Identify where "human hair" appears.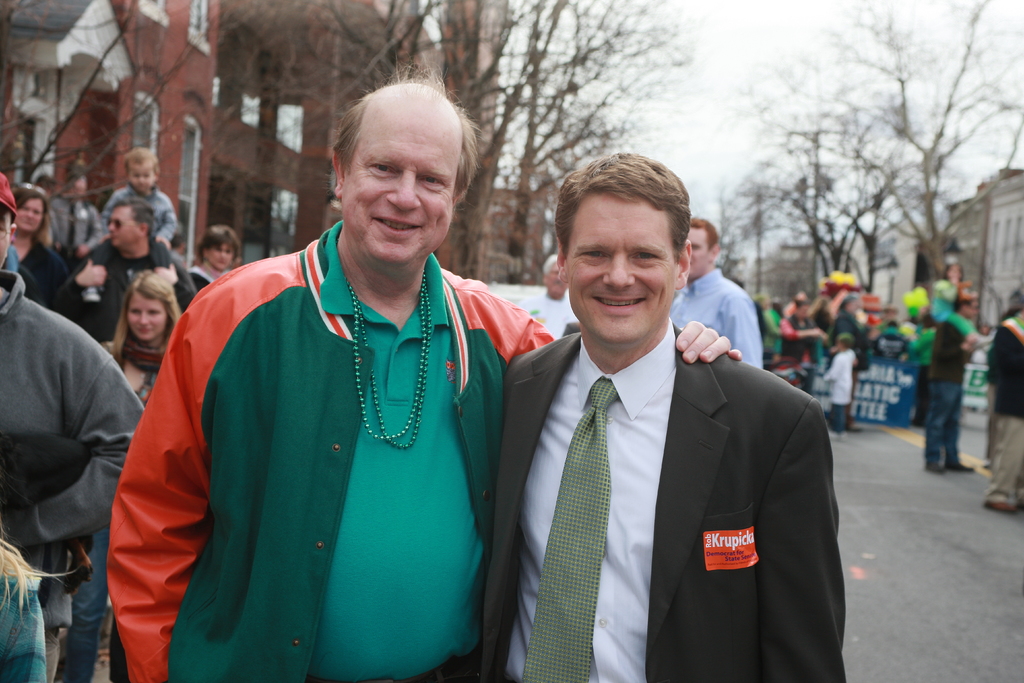
Appears at locate(190, 224, 241, 267).
